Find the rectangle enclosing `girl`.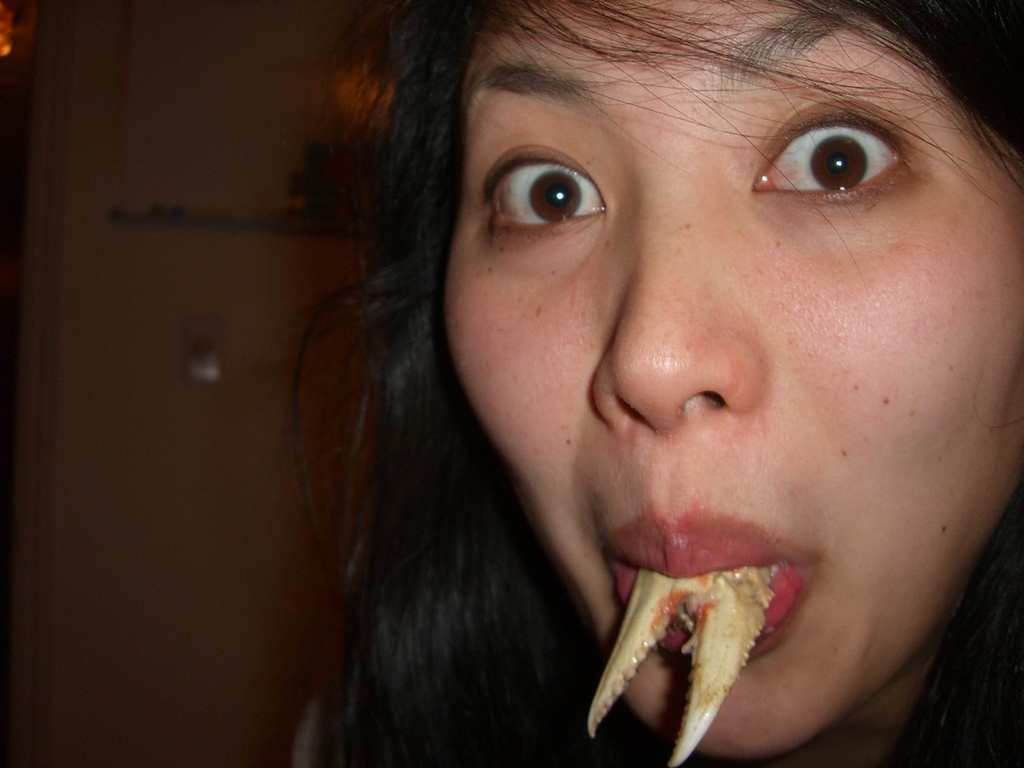
BBox(291, 0, 1023, 767).
